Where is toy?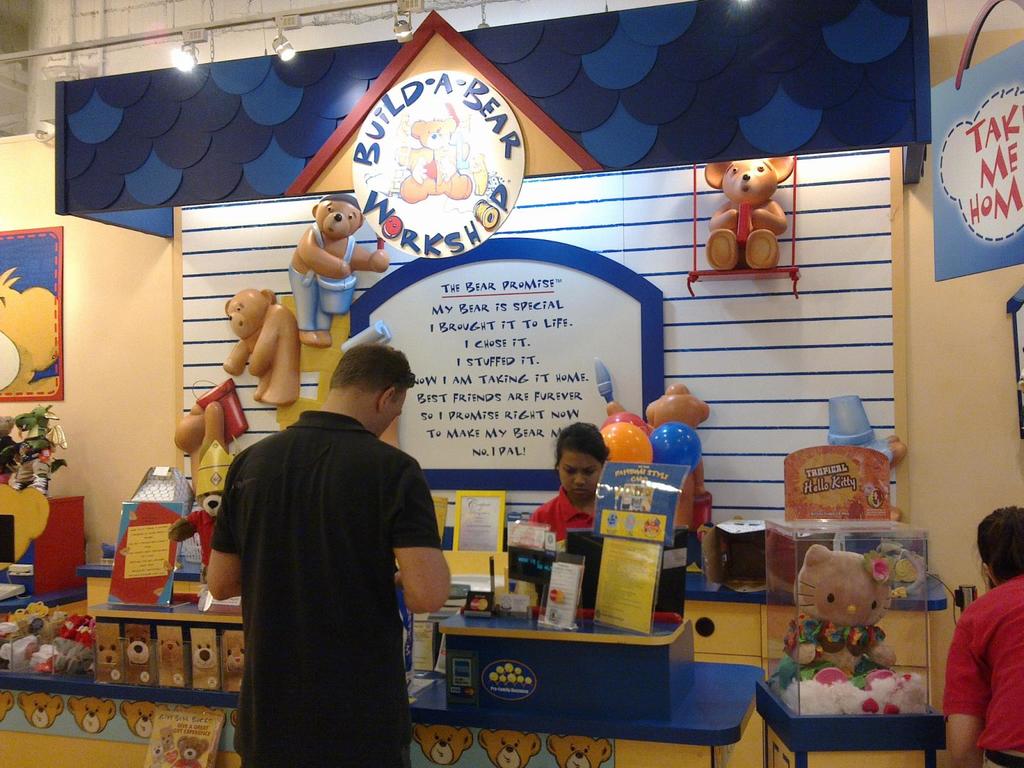
x1=175 y1=400 x2=228 y2=492.
